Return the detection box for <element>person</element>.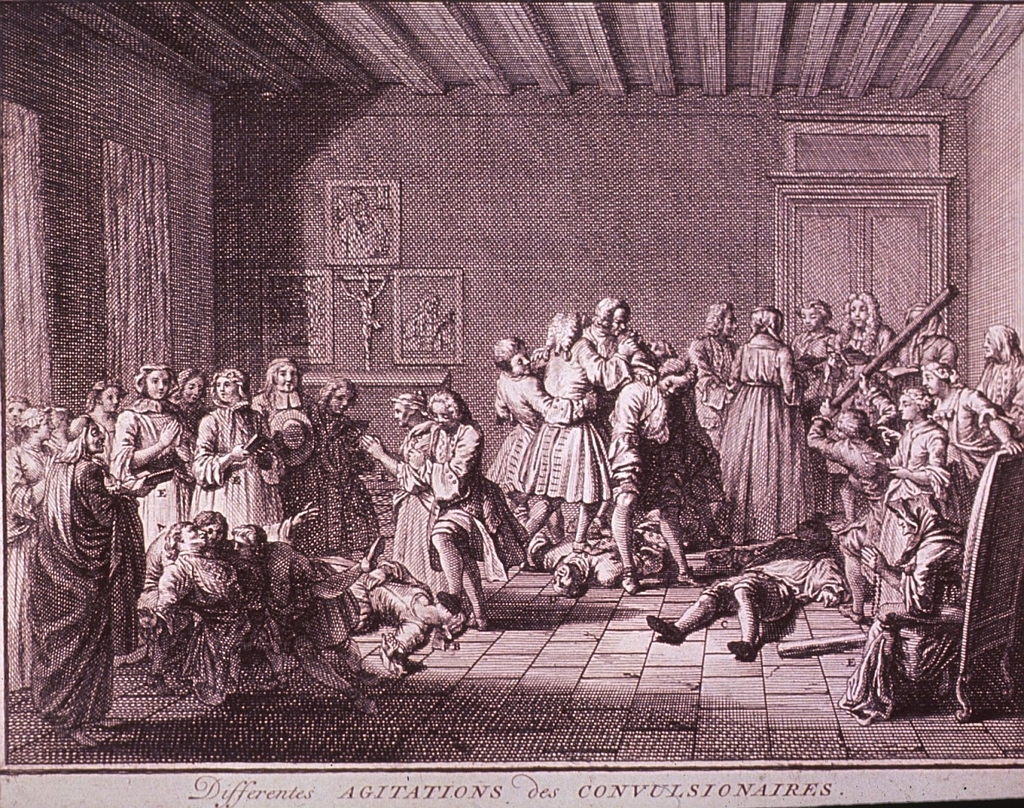
<region>73, 409, 142, 666</region>.
